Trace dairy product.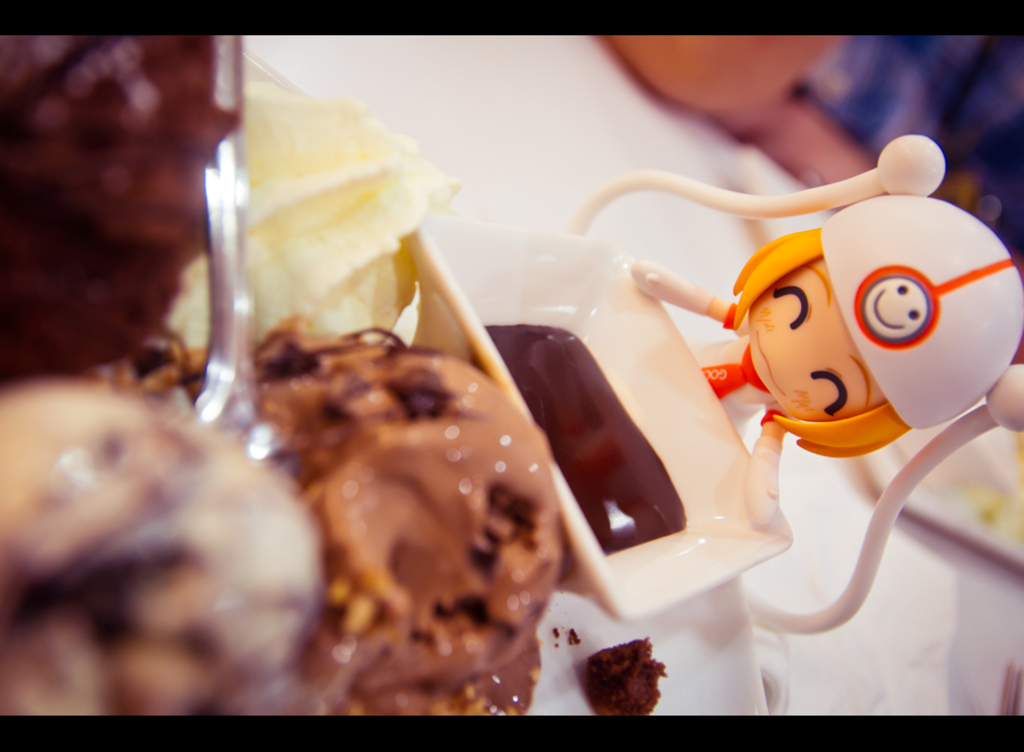
Traced to bbox(0, 402, 341, 733).
